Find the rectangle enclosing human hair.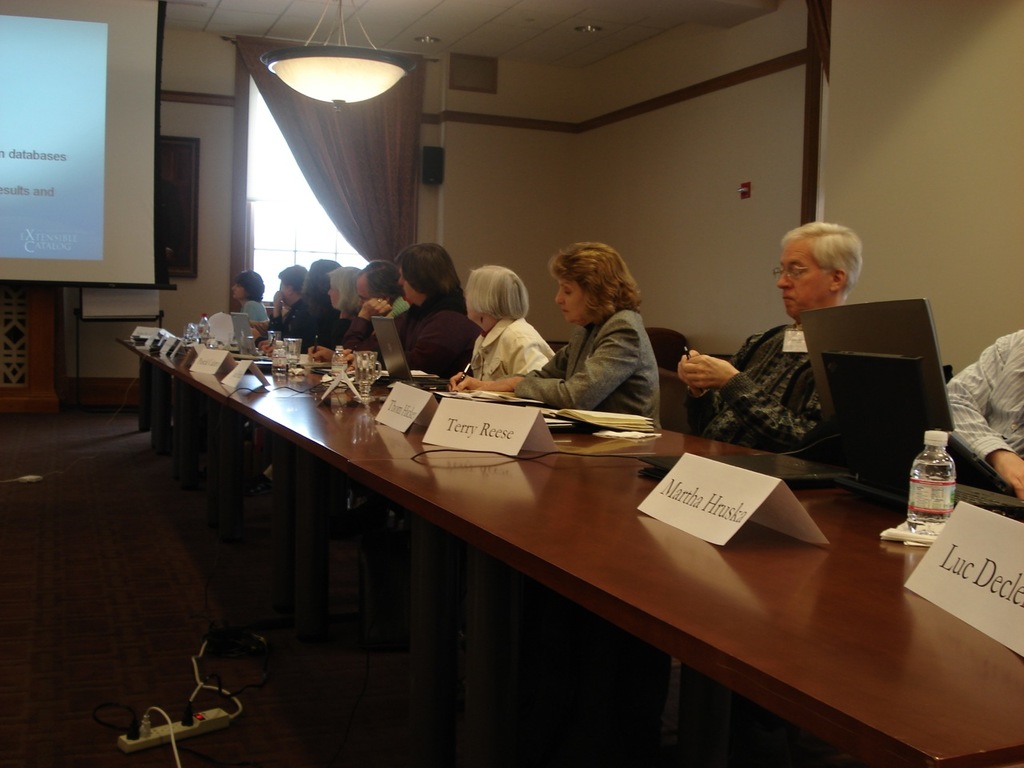
box=[464, 264, 534, 320].
